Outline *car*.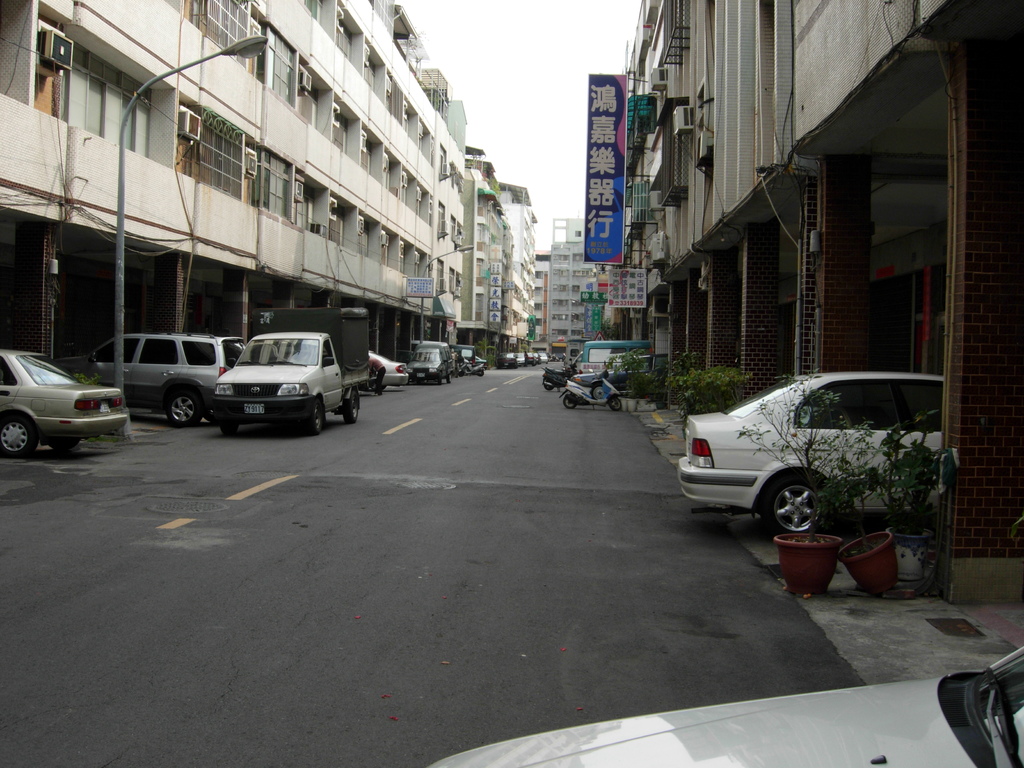
Outline: x1=674 y1=369 x2=944 y2=531.
